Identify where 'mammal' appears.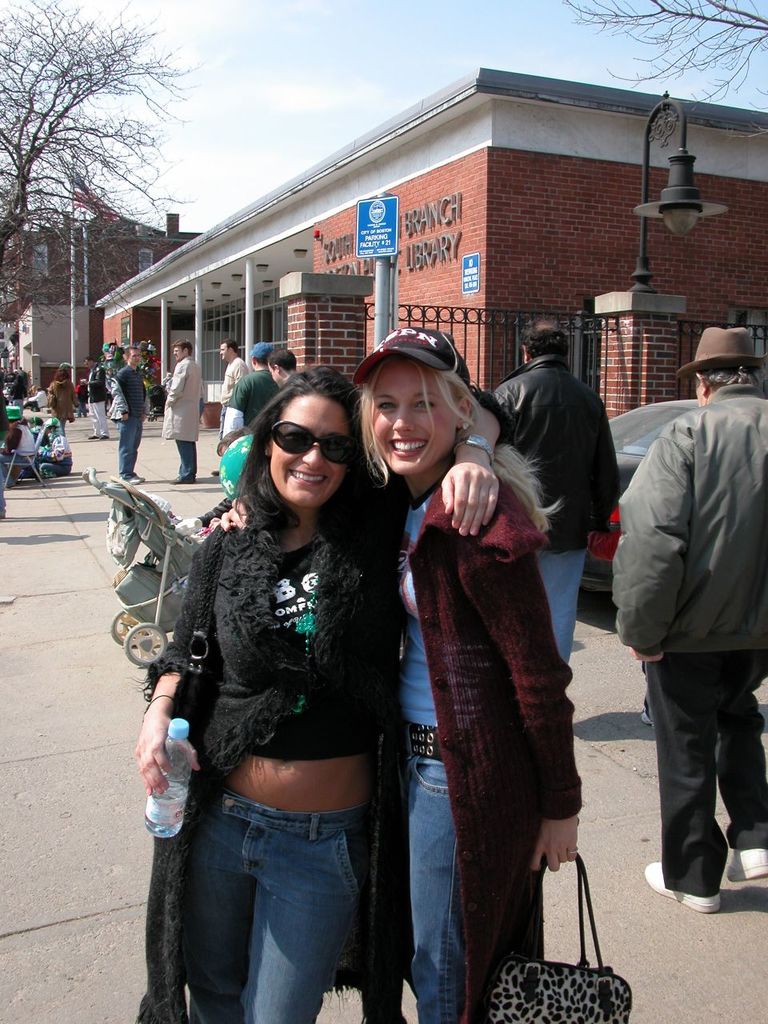
Appears at x1=0, y1=406, x2=38, y2=487.
